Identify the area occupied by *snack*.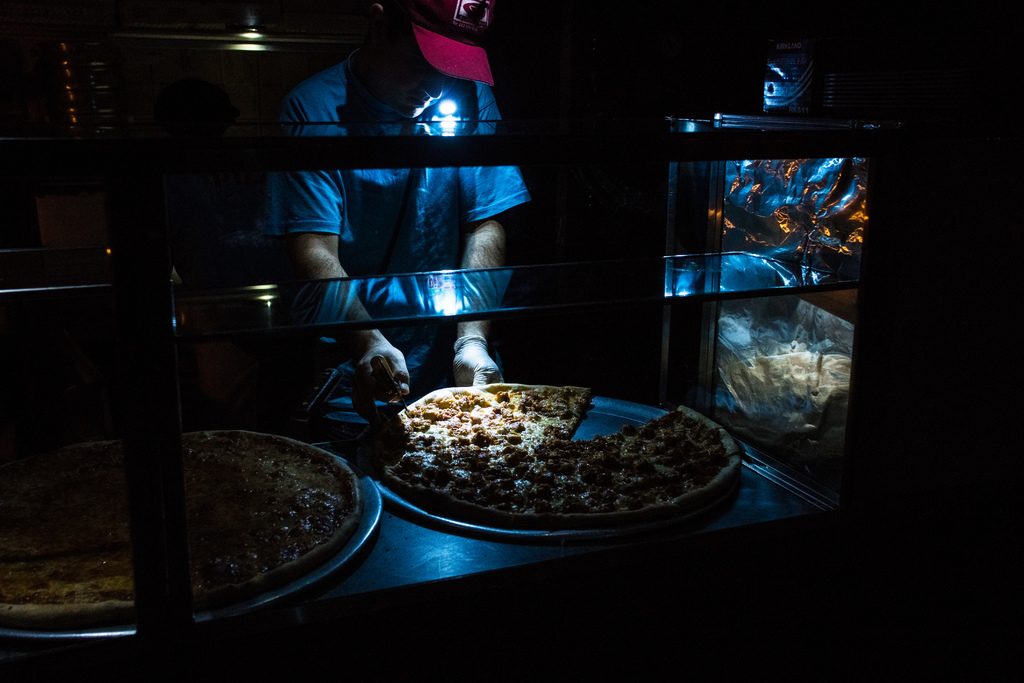
Area: {"left": 349, "top": 377, "right": 742, "bottom": 527}.
